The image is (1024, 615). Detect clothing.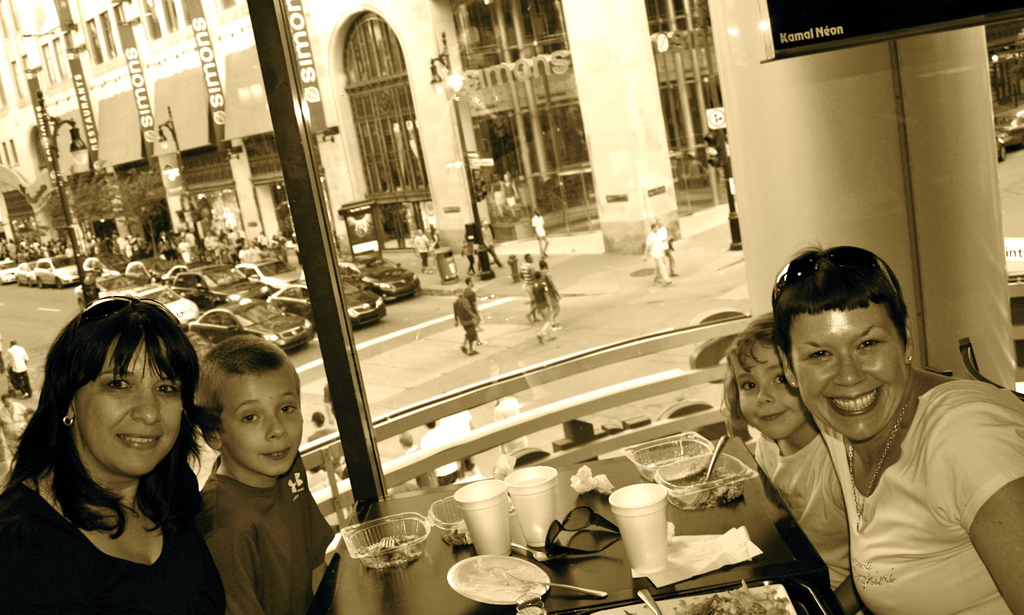
Detection: select_region(502, 178, 516, 207).
